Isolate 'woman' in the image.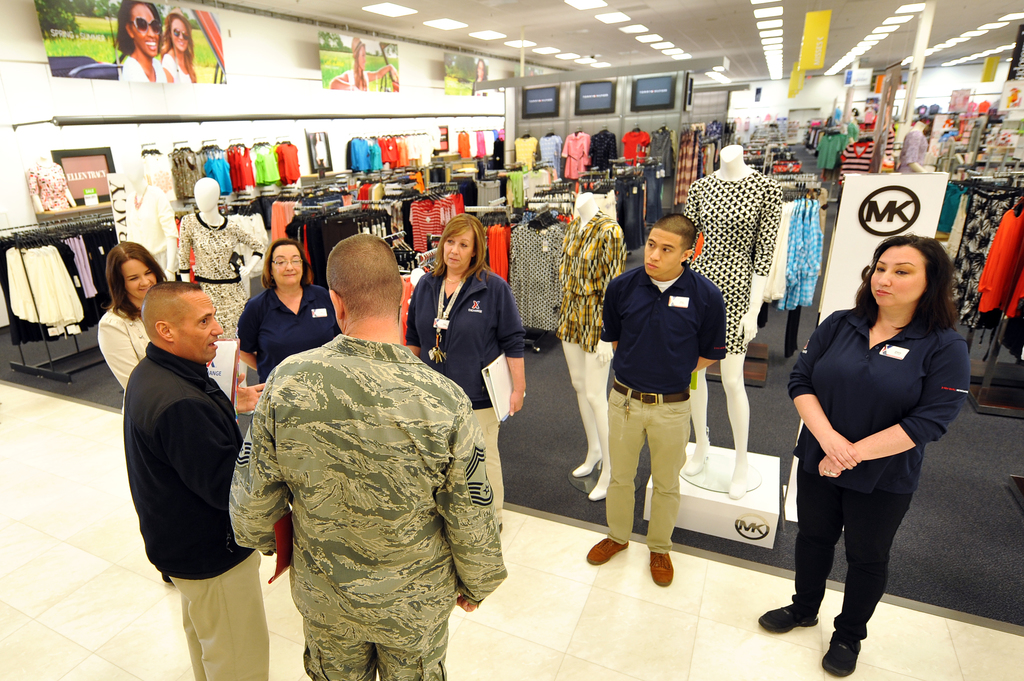
Isolated region: [113, 0, 173, 85].
